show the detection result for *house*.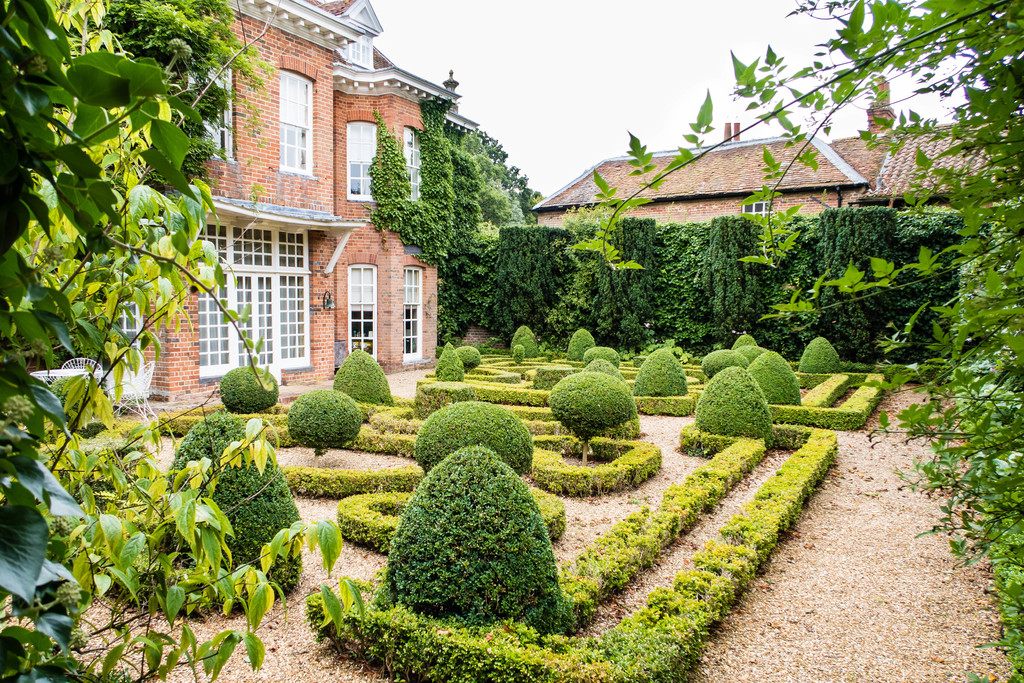
<region>525, 113, 1023, 222</region>.
